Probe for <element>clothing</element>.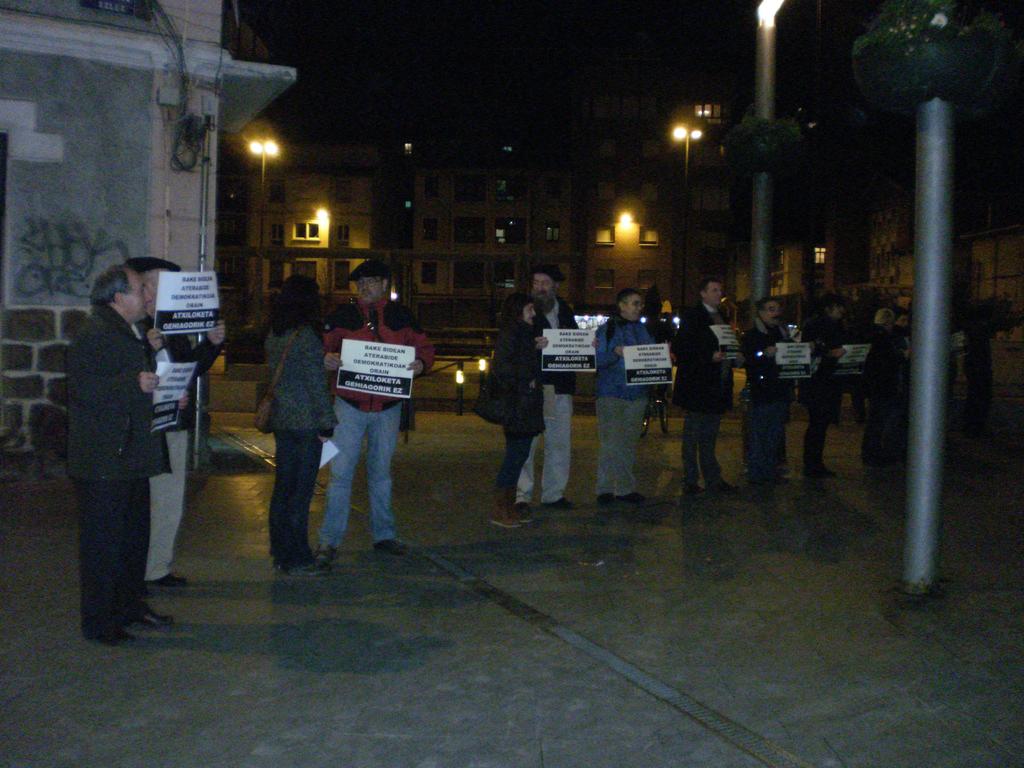
Probe result: 588, 308, 655, 513.
